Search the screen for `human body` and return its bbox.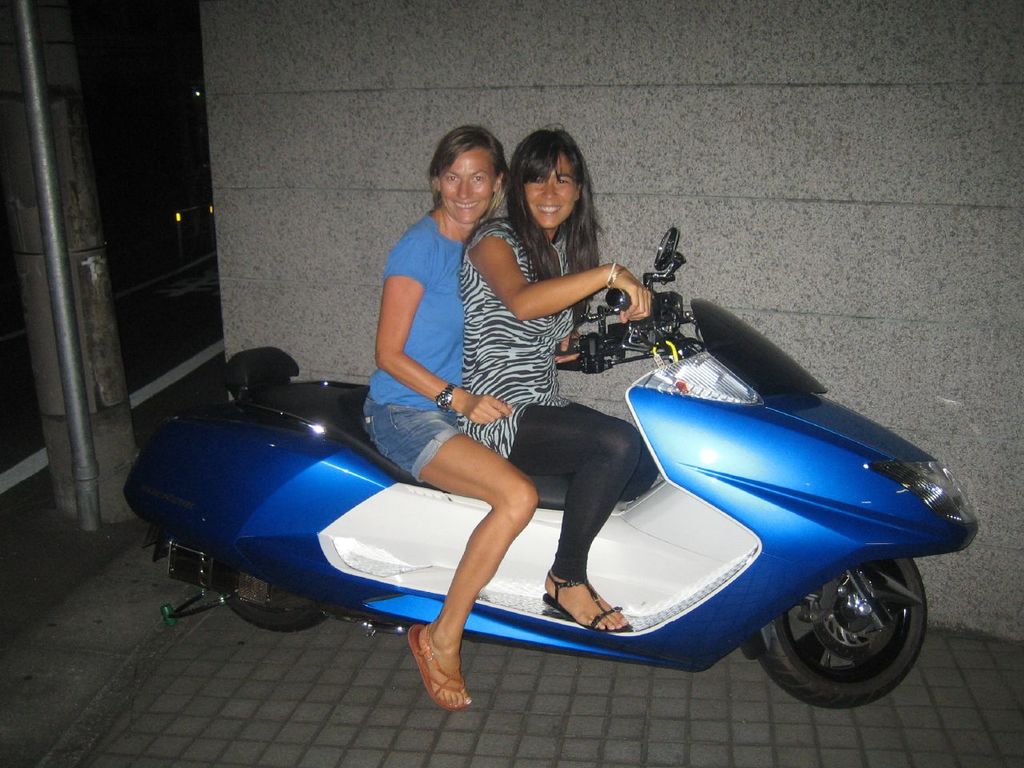
Found: (361,130,537,700).
